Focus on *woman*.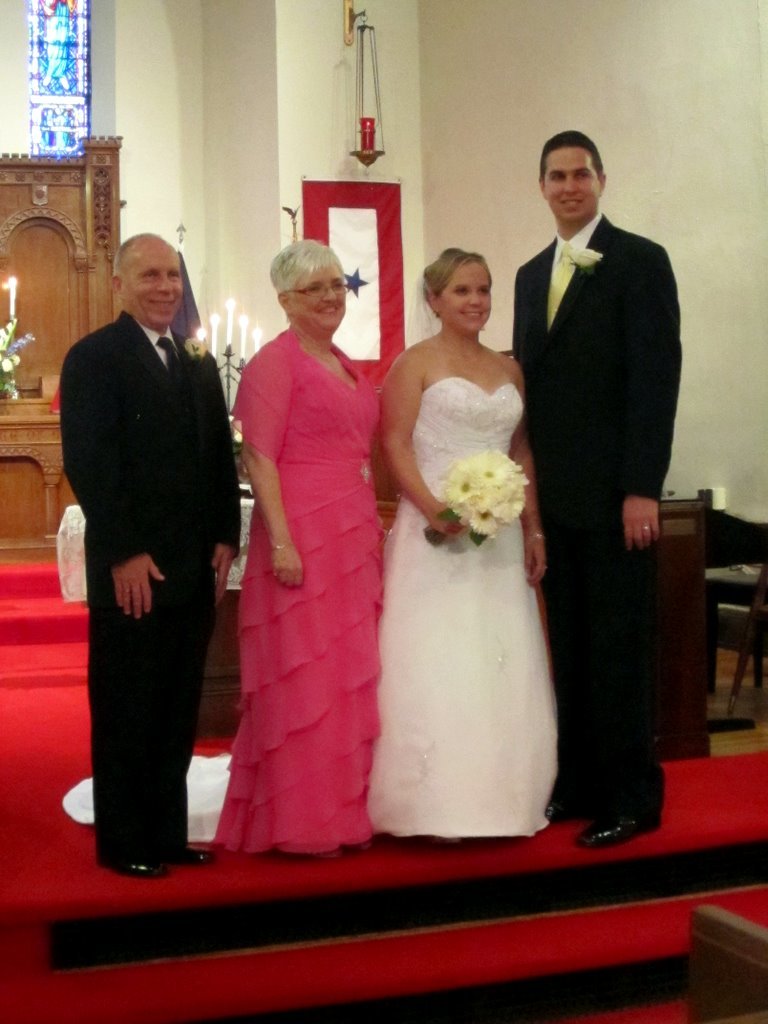
Focused at 380/245/563/851.
